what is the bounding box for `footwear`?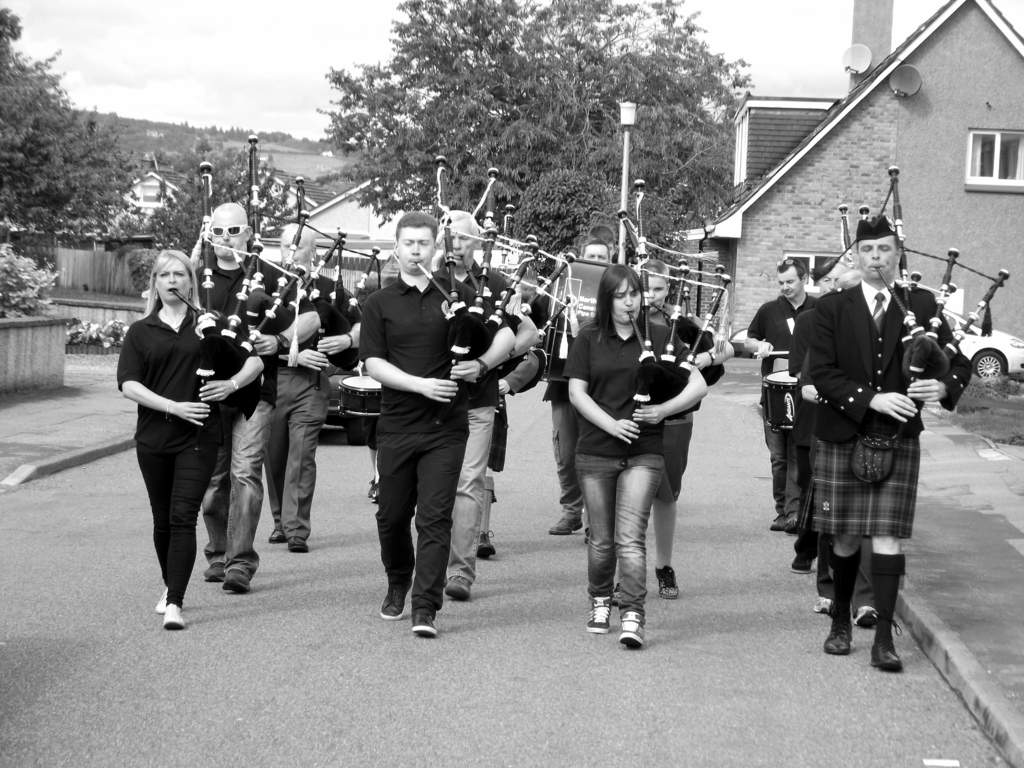
bbox(650, 562, 680, 599).
